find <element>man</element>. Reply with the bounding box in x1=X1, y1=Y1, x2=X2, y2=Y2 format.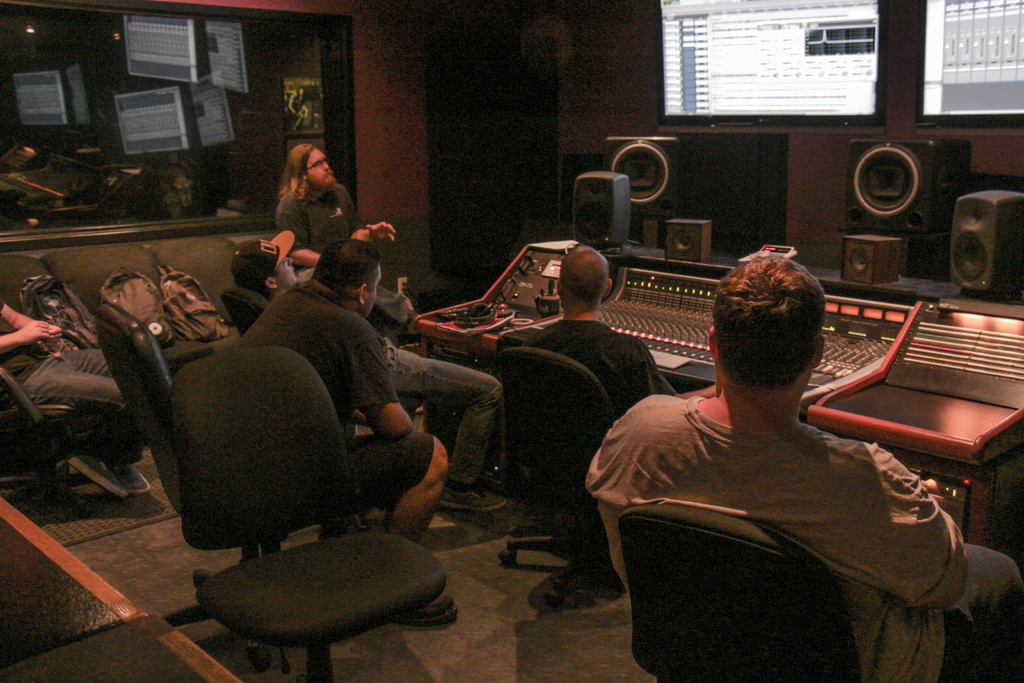
x1=221, y1=231, x2=502, y2=512.
